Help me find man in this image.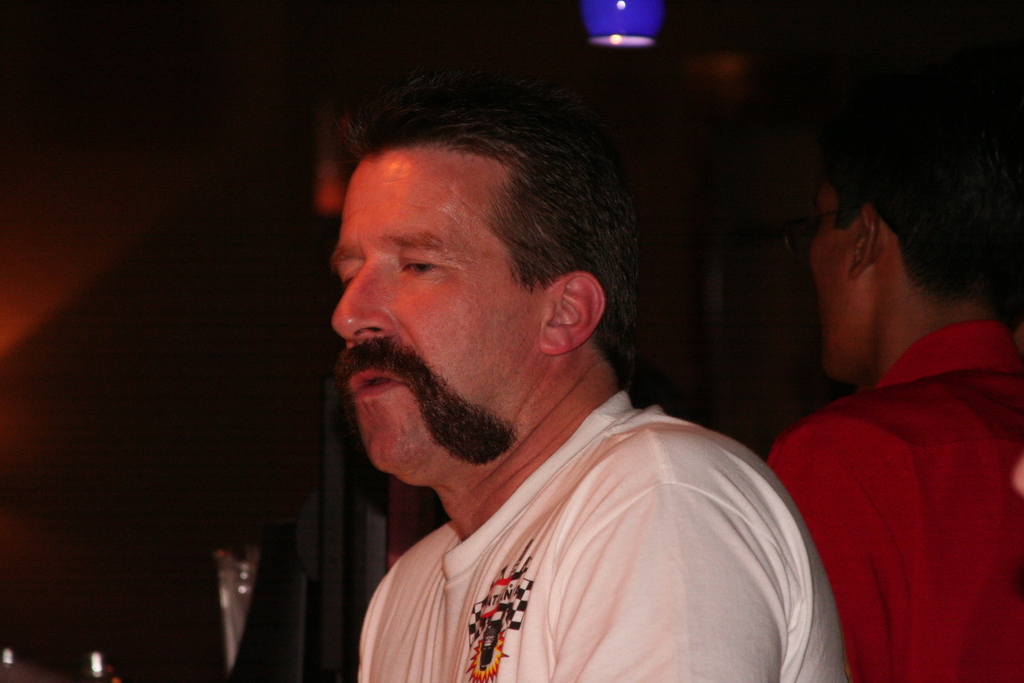
Found it: <bbox>304, 92, 836, 682</bbox>.
